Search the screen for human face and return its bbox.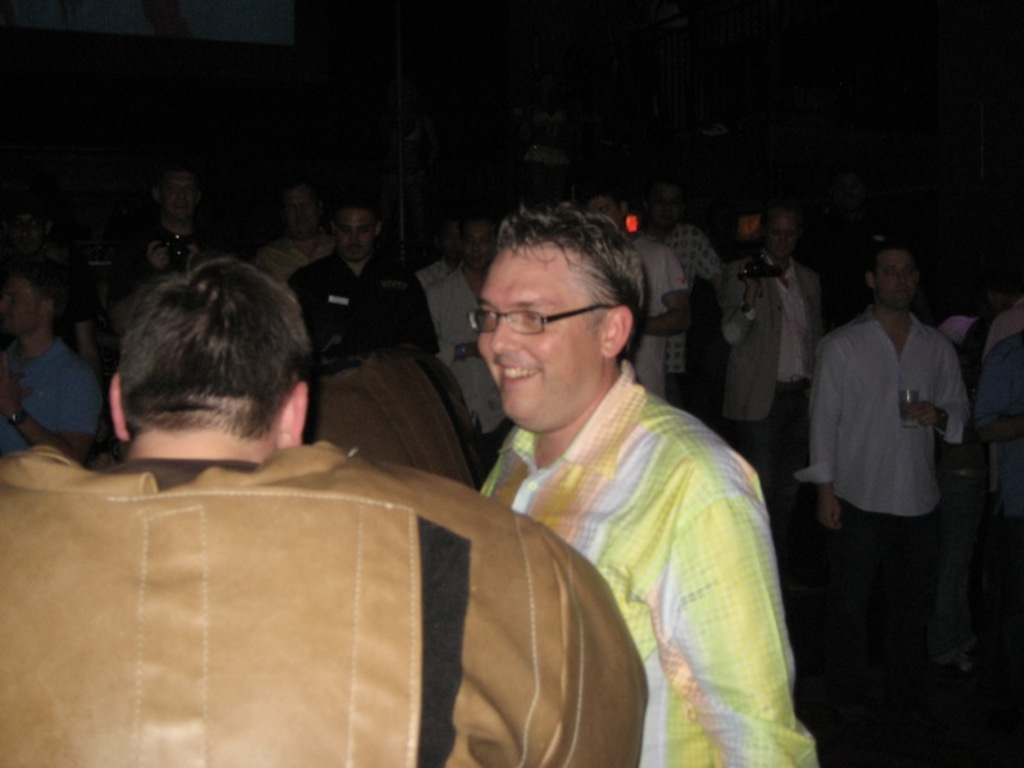
Found: x1=873 y1=250 x2=914 y2=315.
